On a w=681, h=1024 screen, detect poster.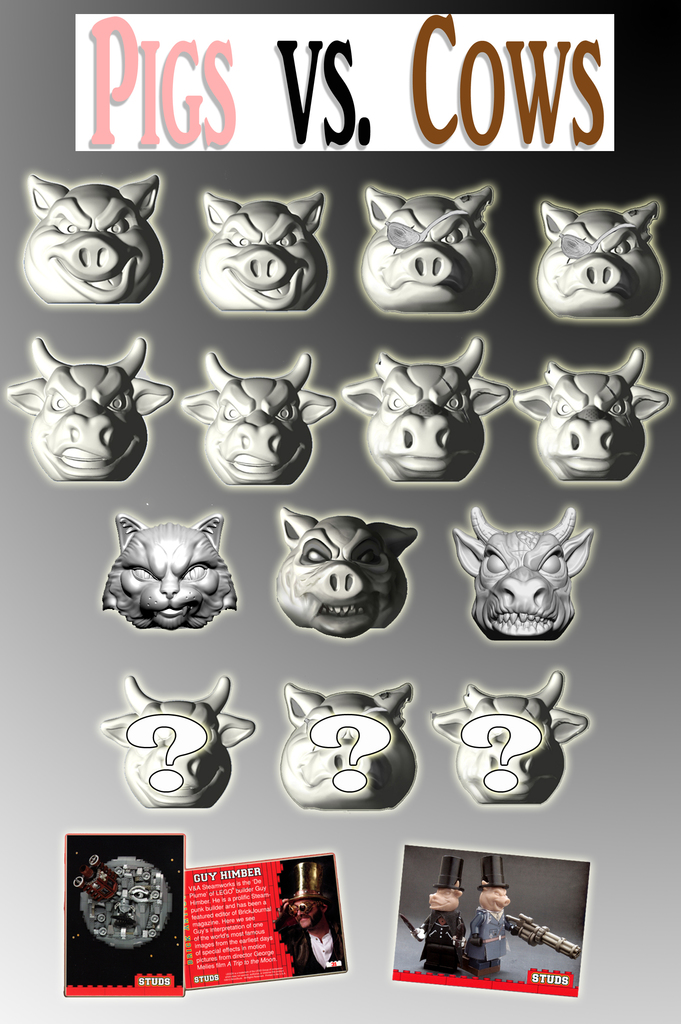
[left=0, top=0, right=680, bottom=1023].
